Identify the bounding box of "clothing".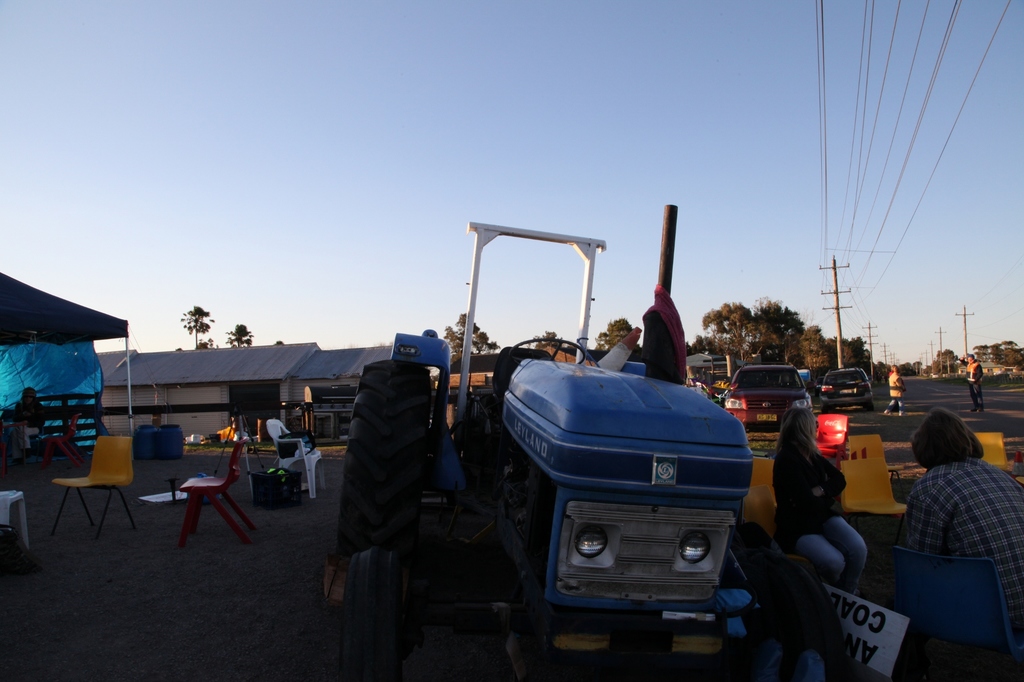
pyautogui.locateOnScreen(956, 357, 986, 407).
